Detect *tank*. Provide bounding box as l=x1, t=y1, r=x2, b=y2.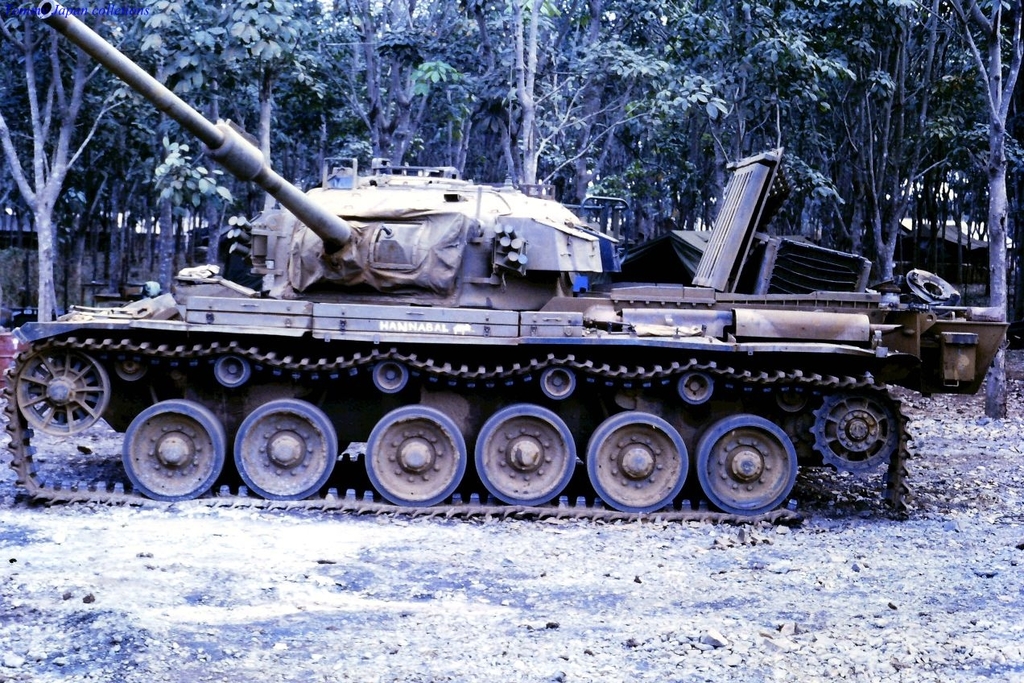
l=0, t=0, r=913, b=525.
